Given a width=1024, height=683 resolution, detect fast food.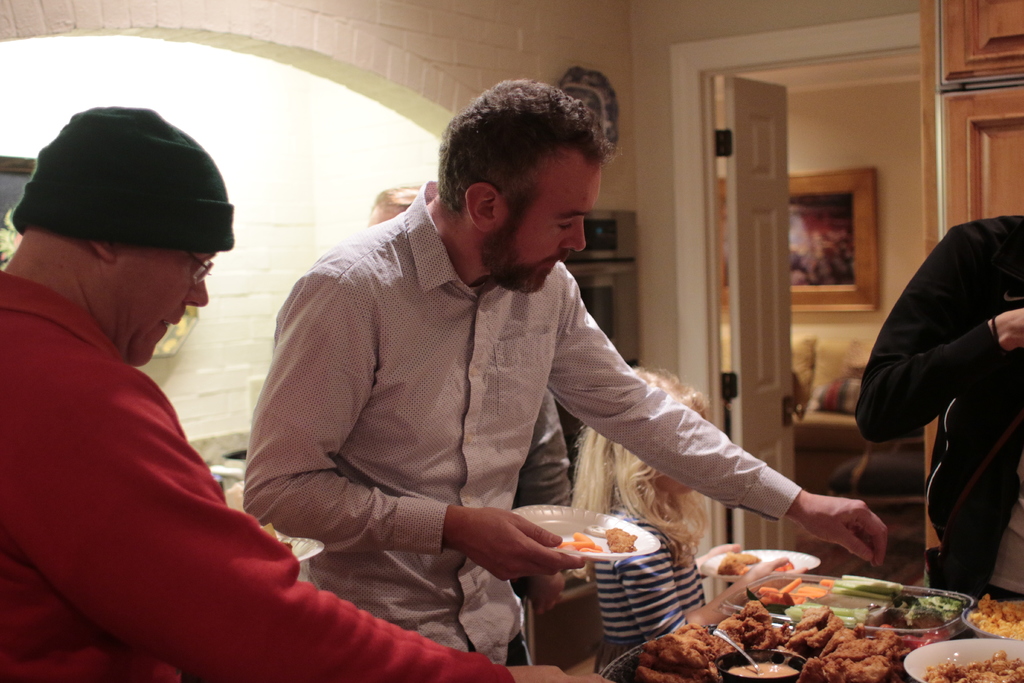
box(717, 598, 787, 654).
